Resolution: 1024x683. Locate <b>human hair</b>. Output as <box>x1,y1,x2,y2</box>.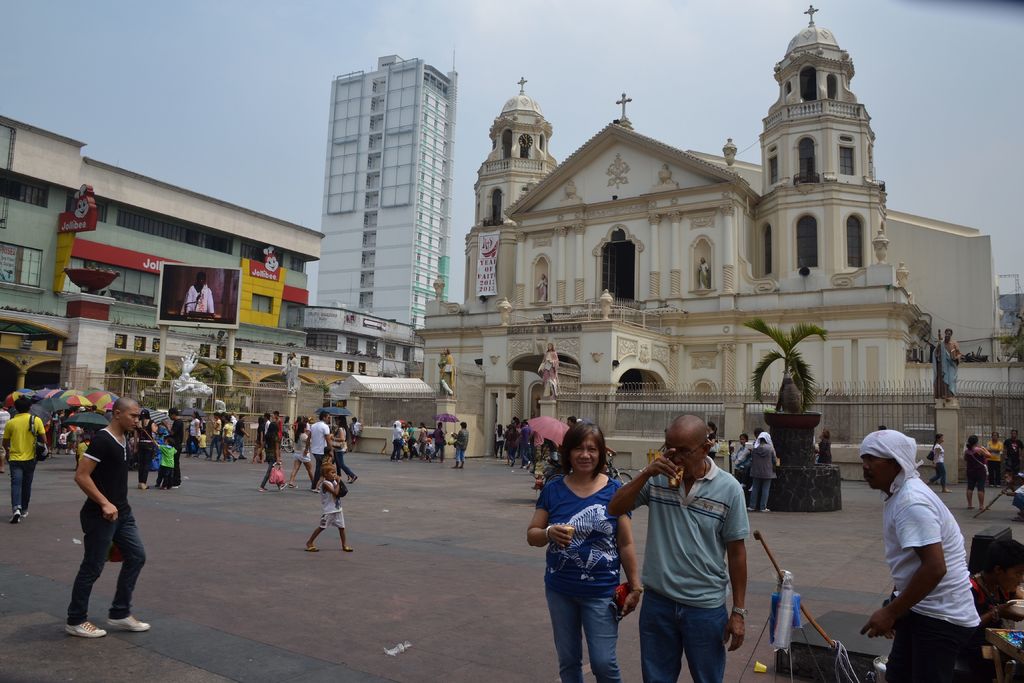
<box>321,410,331,420</box>.
